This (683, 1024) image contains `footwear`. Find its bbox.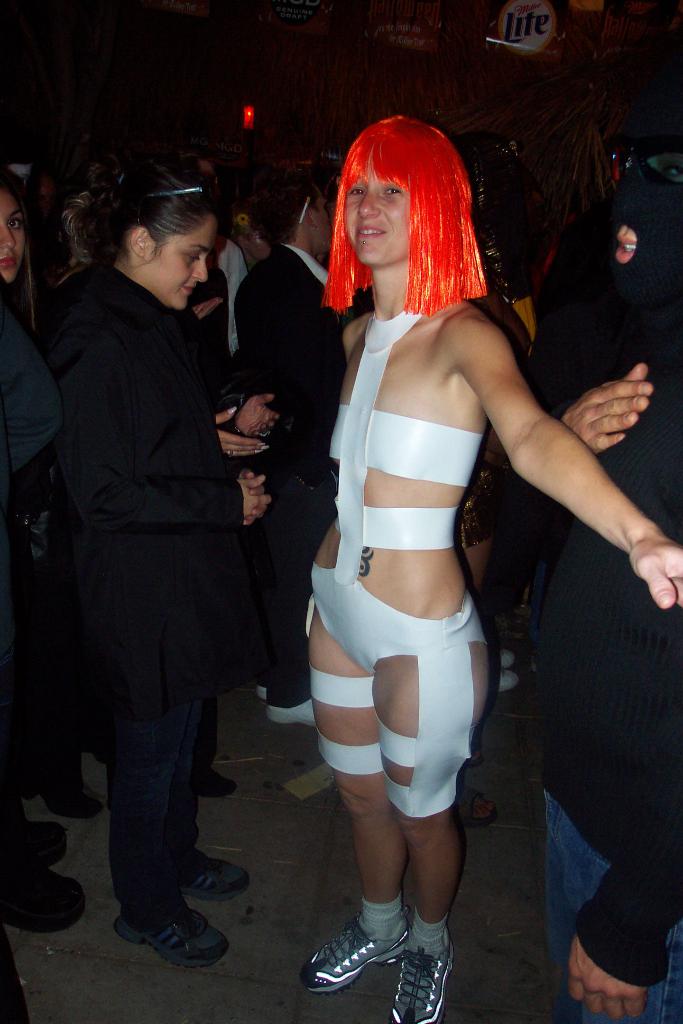
[left=47, top=784, right=101, bottom=819].
